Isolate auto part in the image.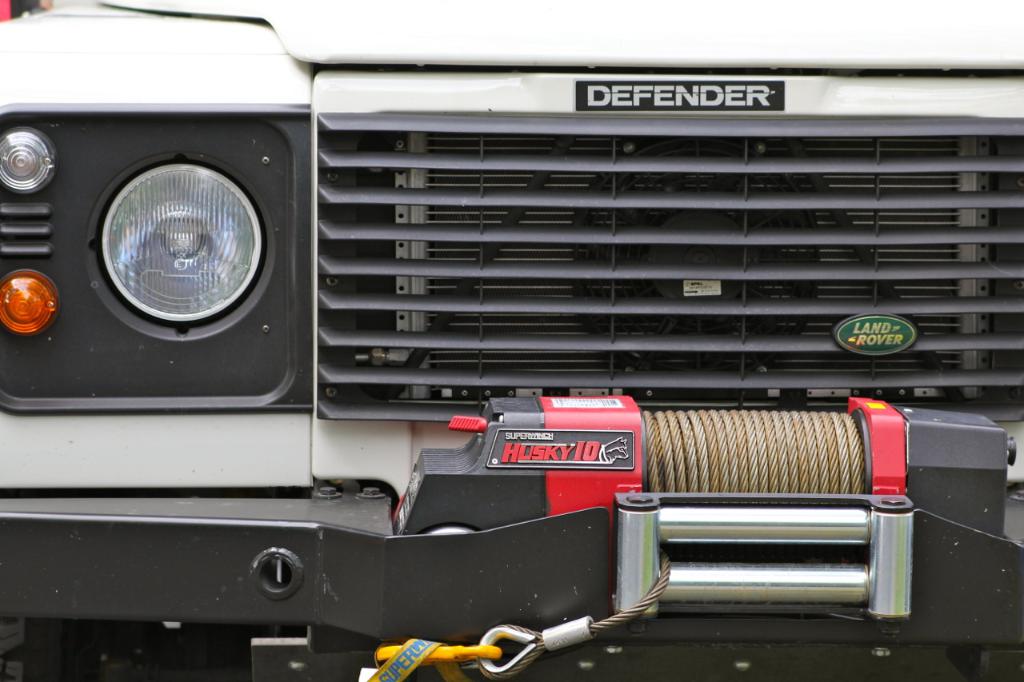
Isolated region: [330, 94, 1023, 429].
